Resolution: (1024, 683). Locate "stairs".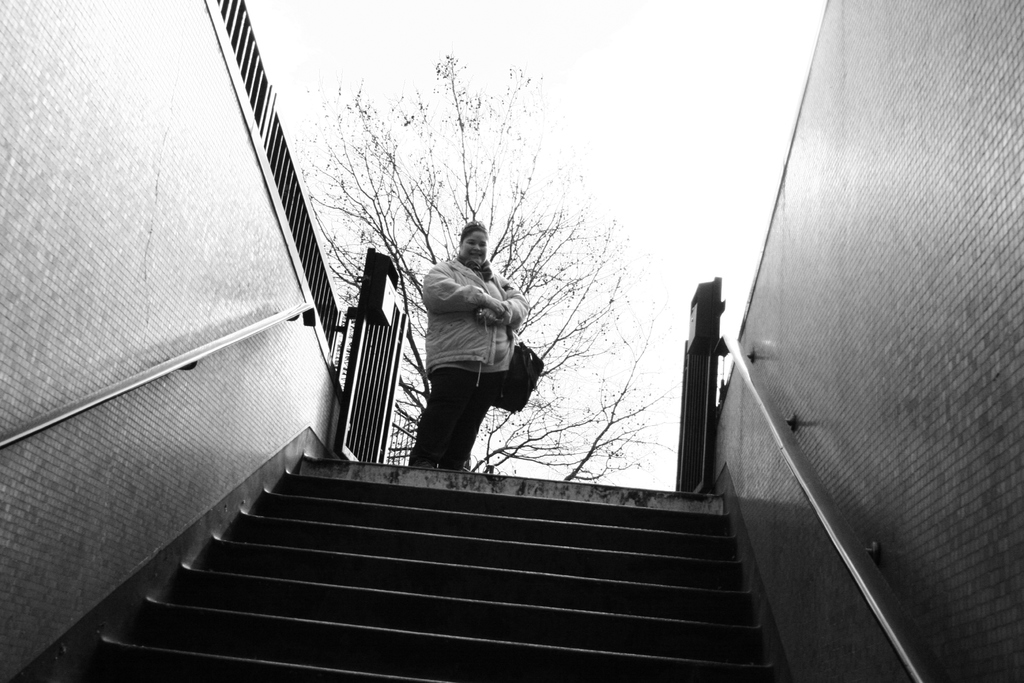
(x1=95, y1=460, x2=775, y2=682).
